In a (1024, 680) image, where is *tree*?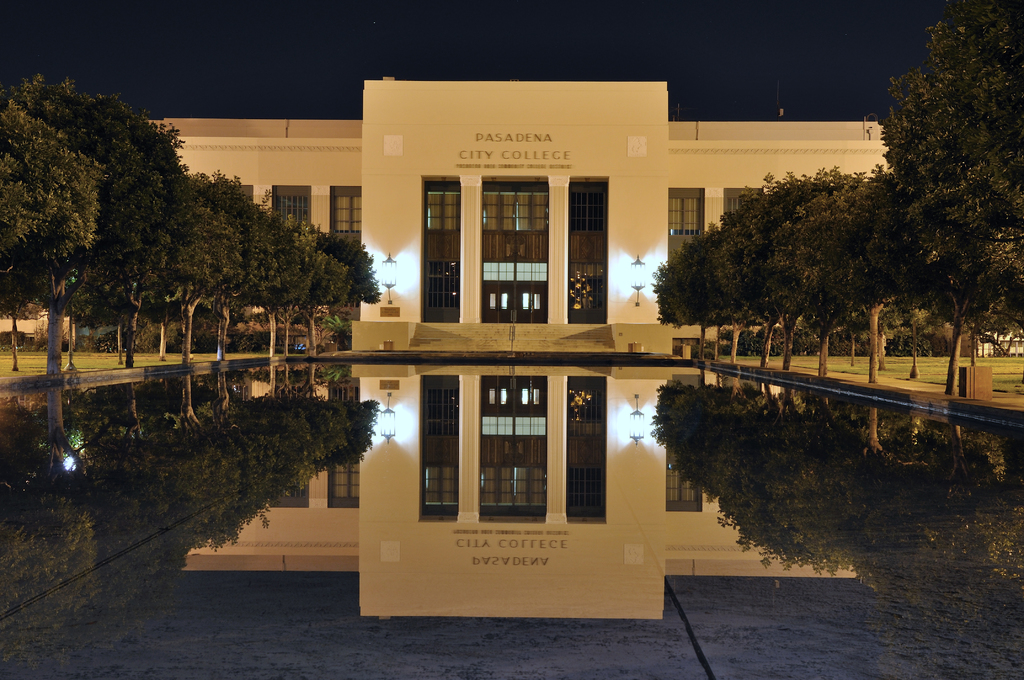
l=326, t=229, r=383, b=316.
